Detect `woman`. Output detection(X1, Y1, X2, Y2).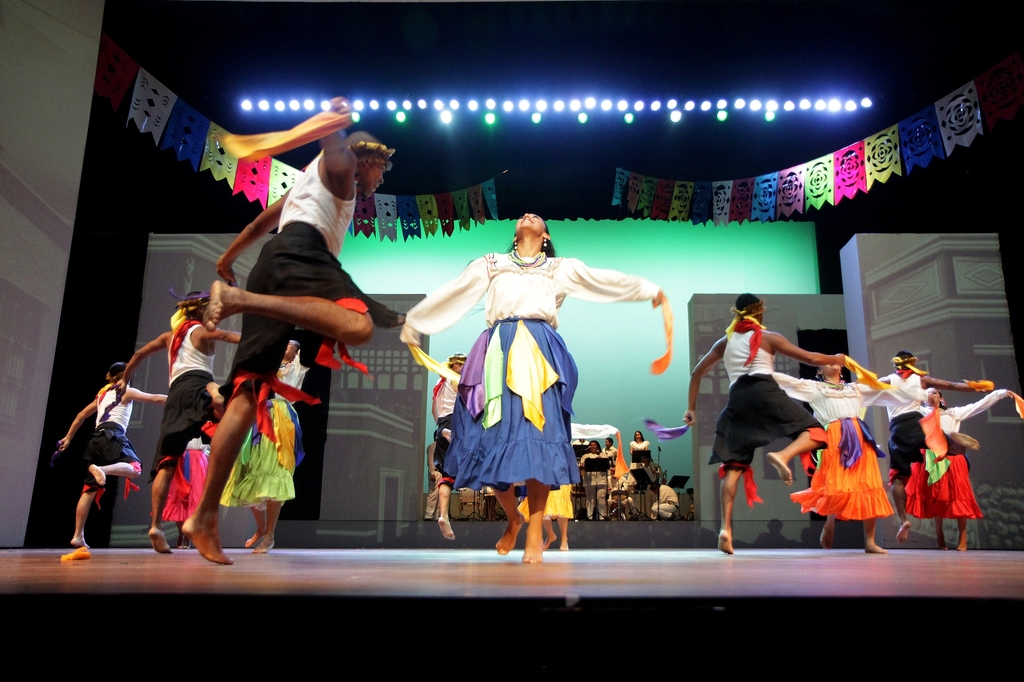
detection(579, 440, 609, 521).
